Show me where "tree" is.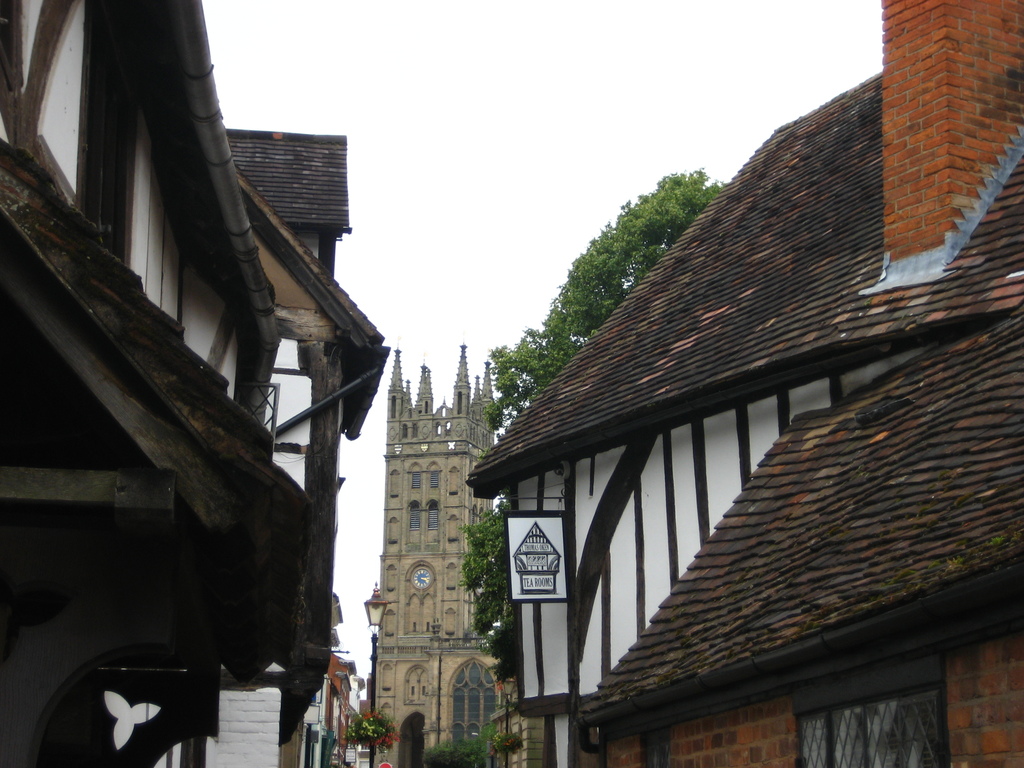
"tree" is at left=341, top=708, right=396, bottom=767.
